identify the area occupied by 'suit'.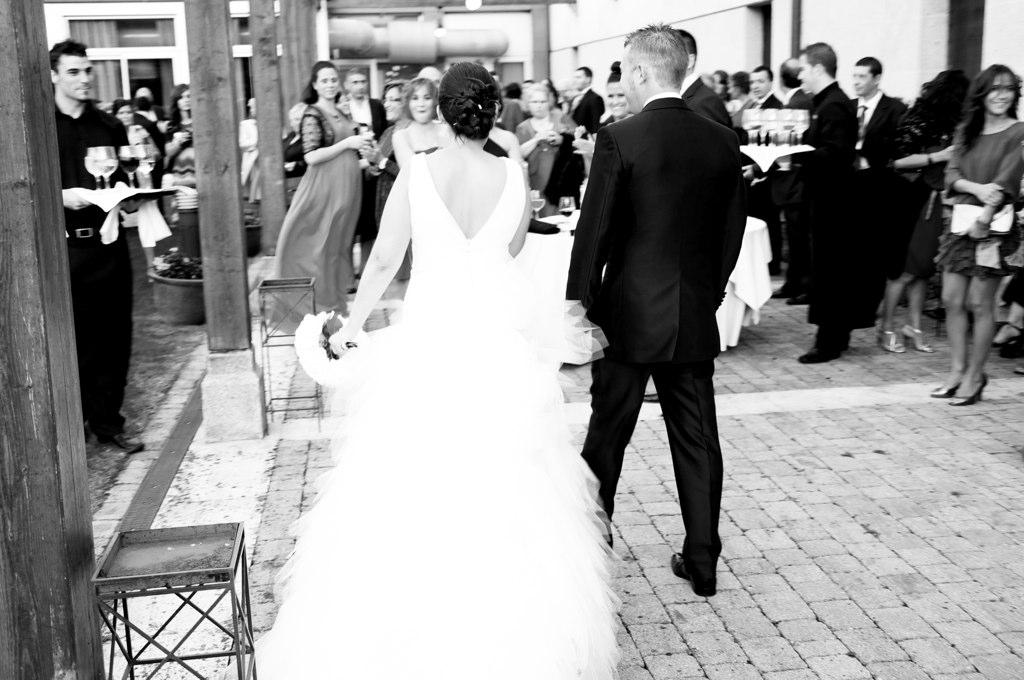
Area: select_region(347, 95, 388, 249).
